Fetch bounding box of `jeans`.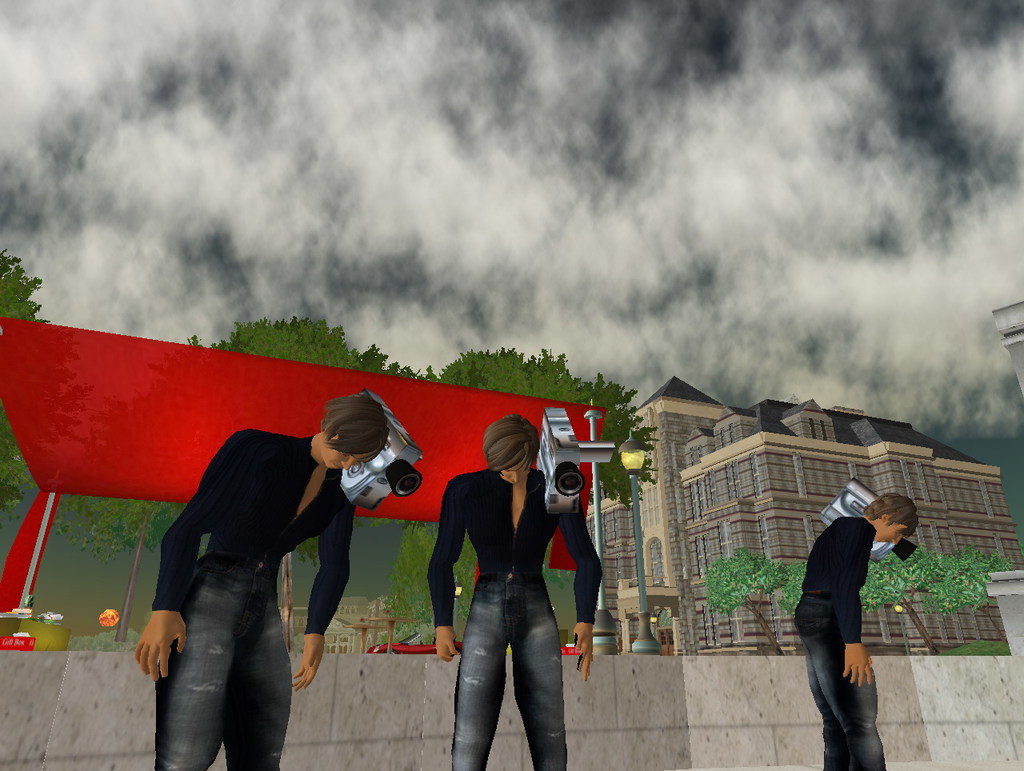
Bbox: <bbox>442, 566, 571, 766</bbox>.
